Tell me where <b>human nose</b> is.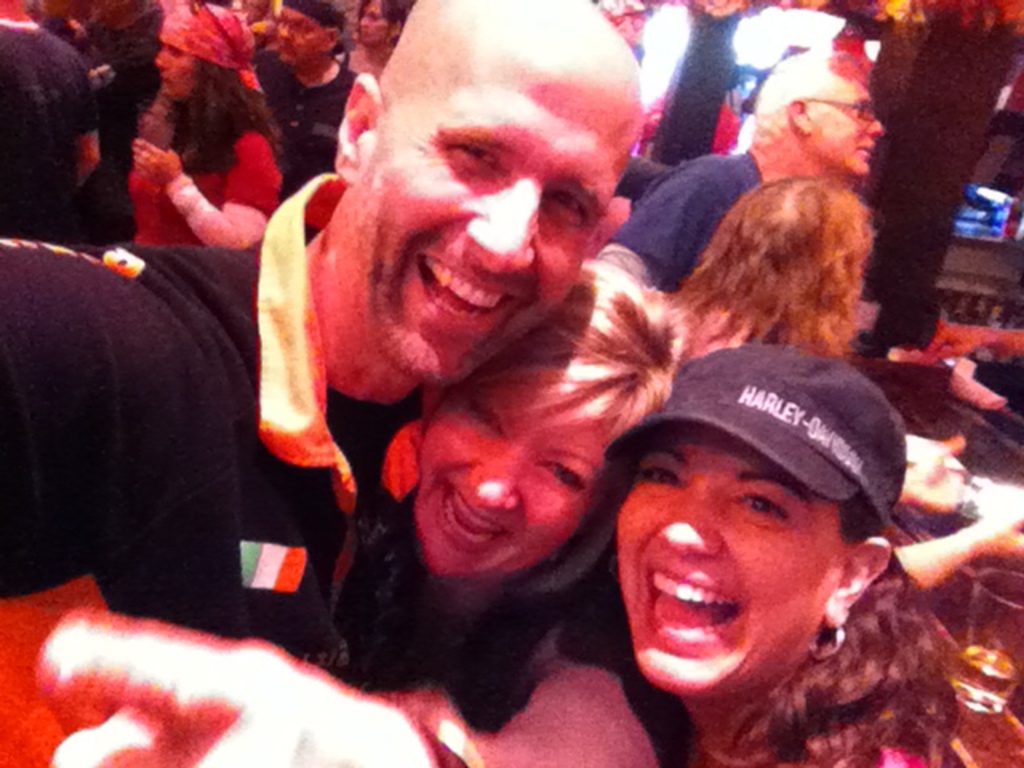
<b>human nose</b> is at <bbox>867, 117, 885, 136</bbox>.
